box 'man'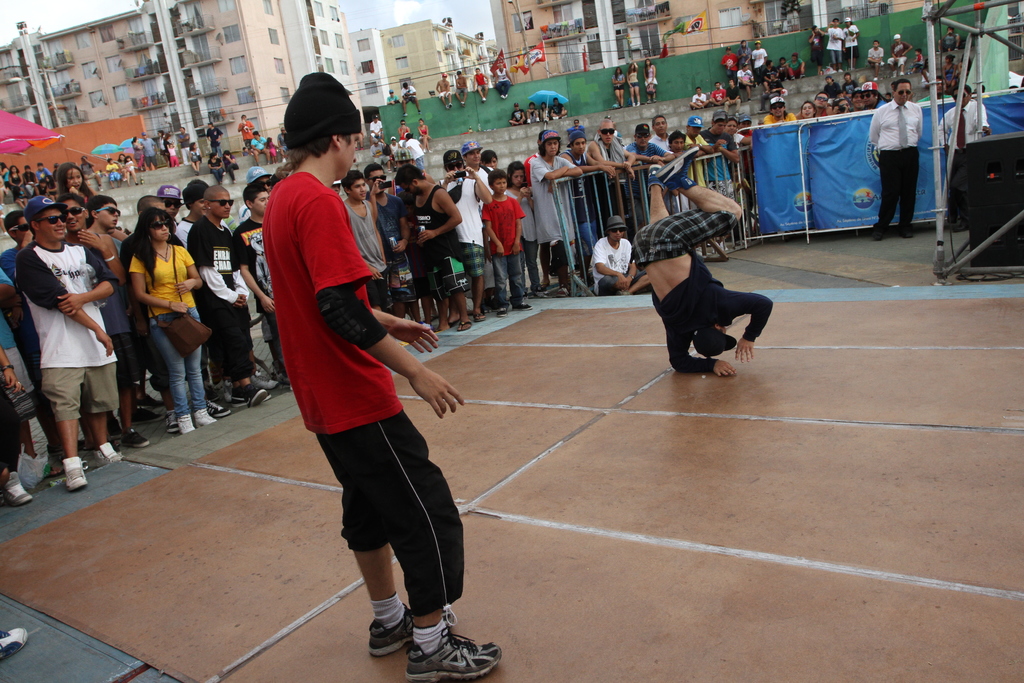
(left=37, top=161, right=53, bottom=190)
